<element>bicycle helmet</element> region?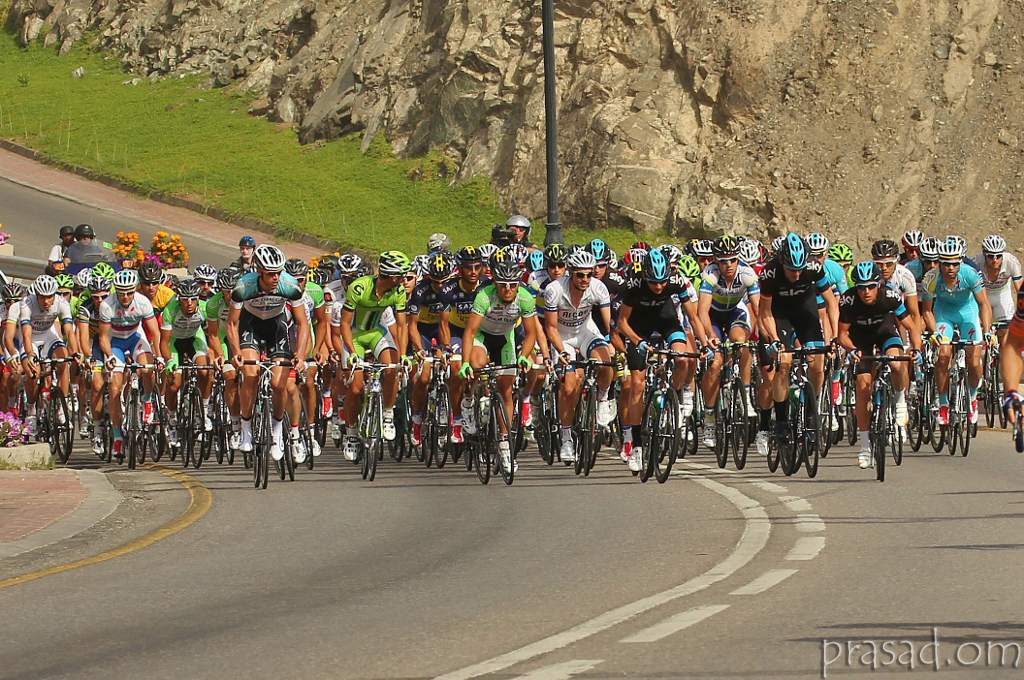
box(803, 232, 827, 256)
